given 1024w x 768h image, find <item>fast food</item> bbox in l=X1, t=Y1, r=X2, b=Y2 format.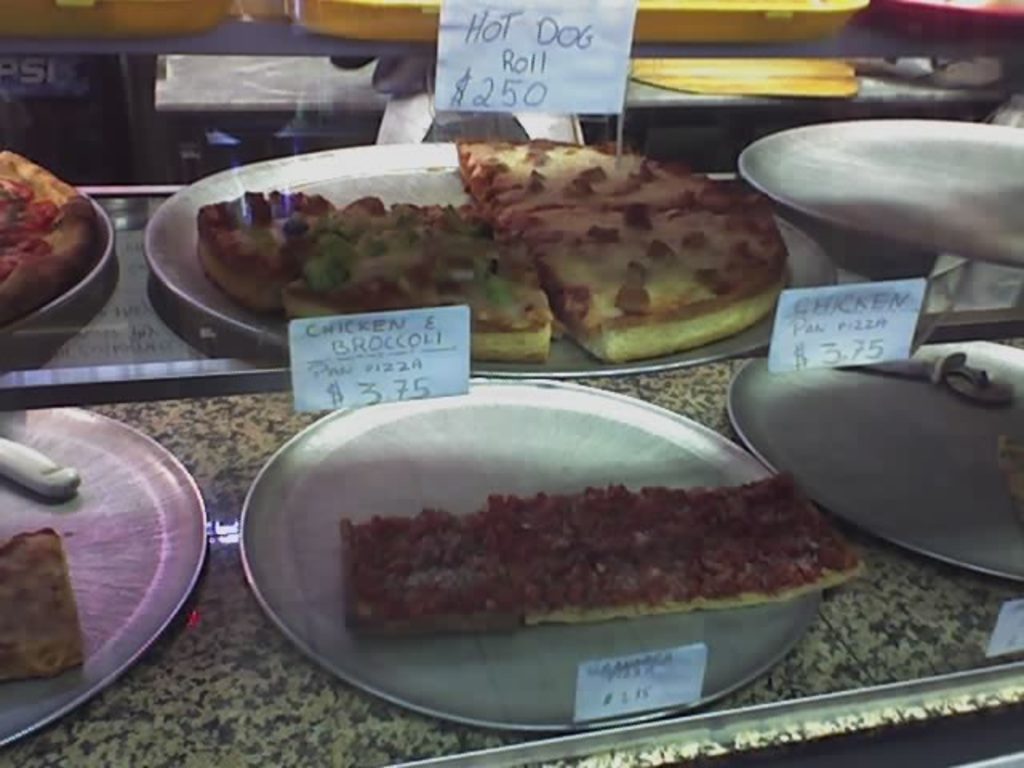
l=330, t=461, r=856, b=640.
